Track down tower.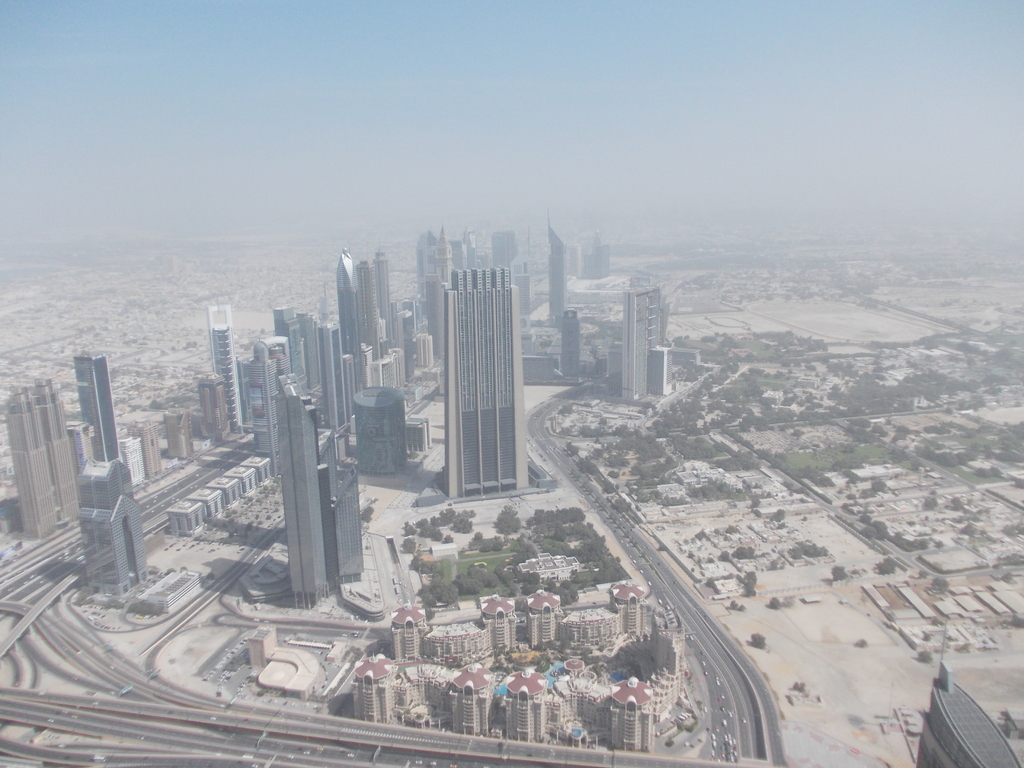
Tracked to 443,660,490,746.
